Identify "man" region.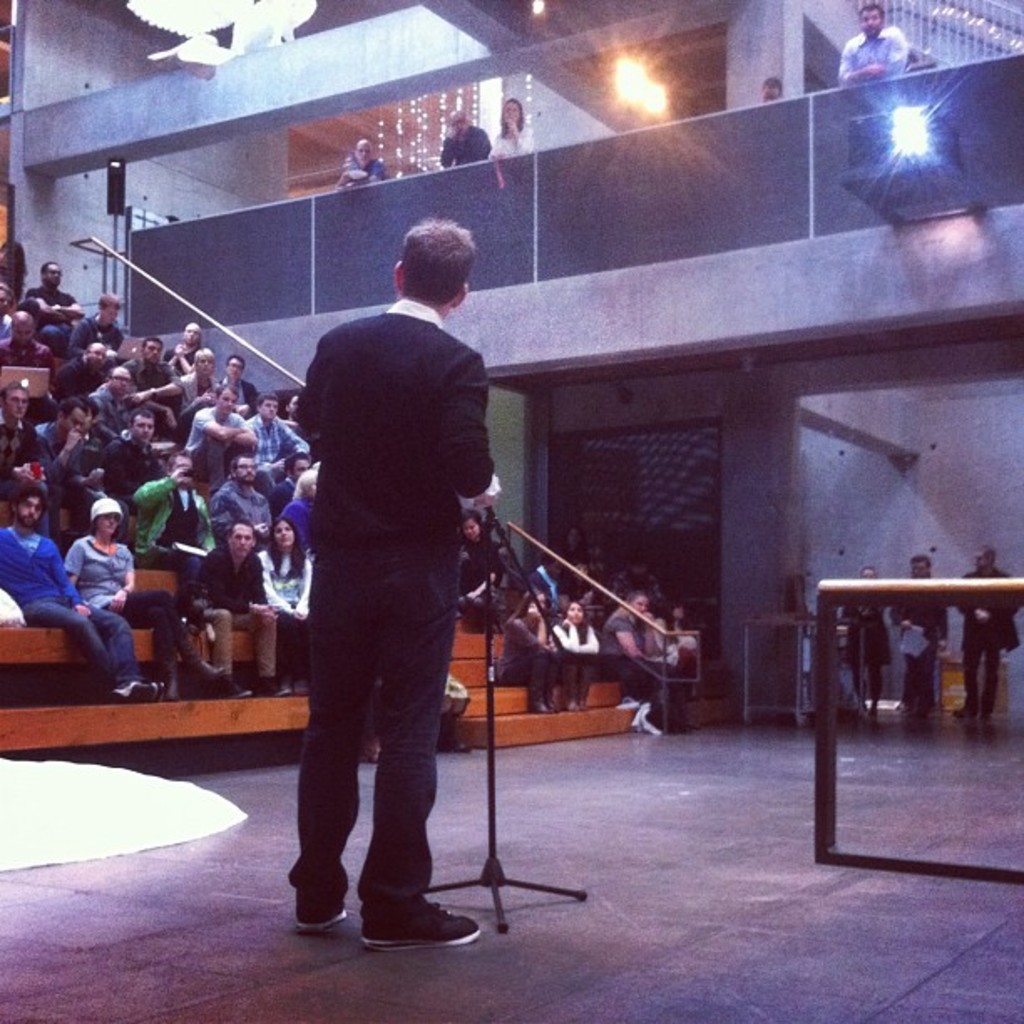
Region: x1=241 y1=392 x2=305 y2=504.
